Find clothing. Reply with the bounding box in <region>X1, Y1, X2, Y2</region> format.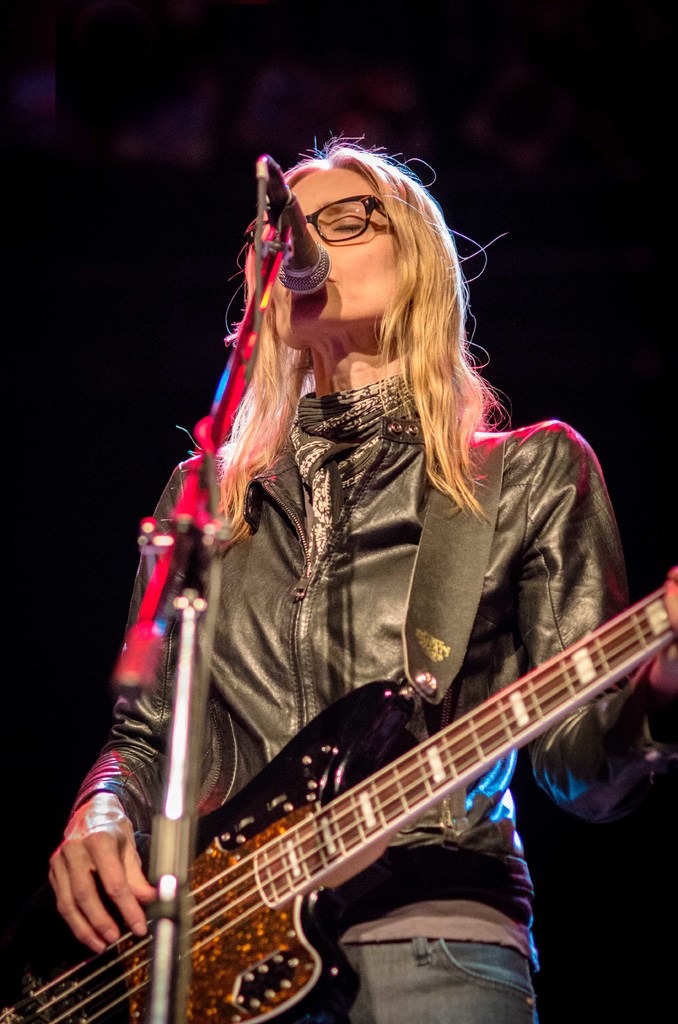
<region>70, 366, 677, 1023</region>.
